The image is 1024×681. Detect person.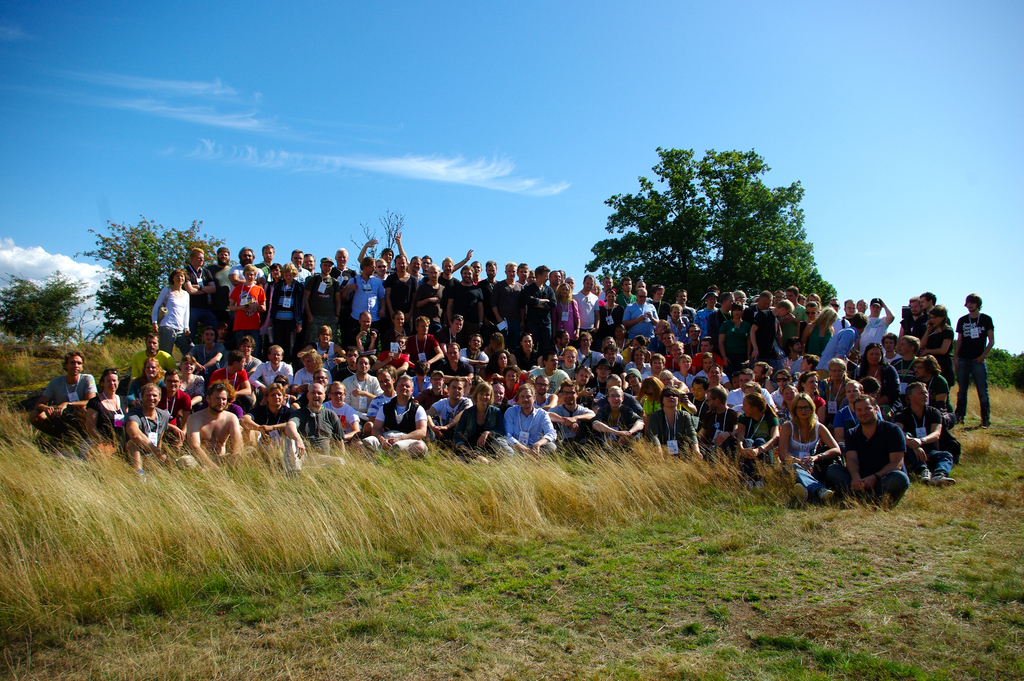
Detection: {"x1": 122, "y1": 382, "x2": 174, "y2": 483}.
